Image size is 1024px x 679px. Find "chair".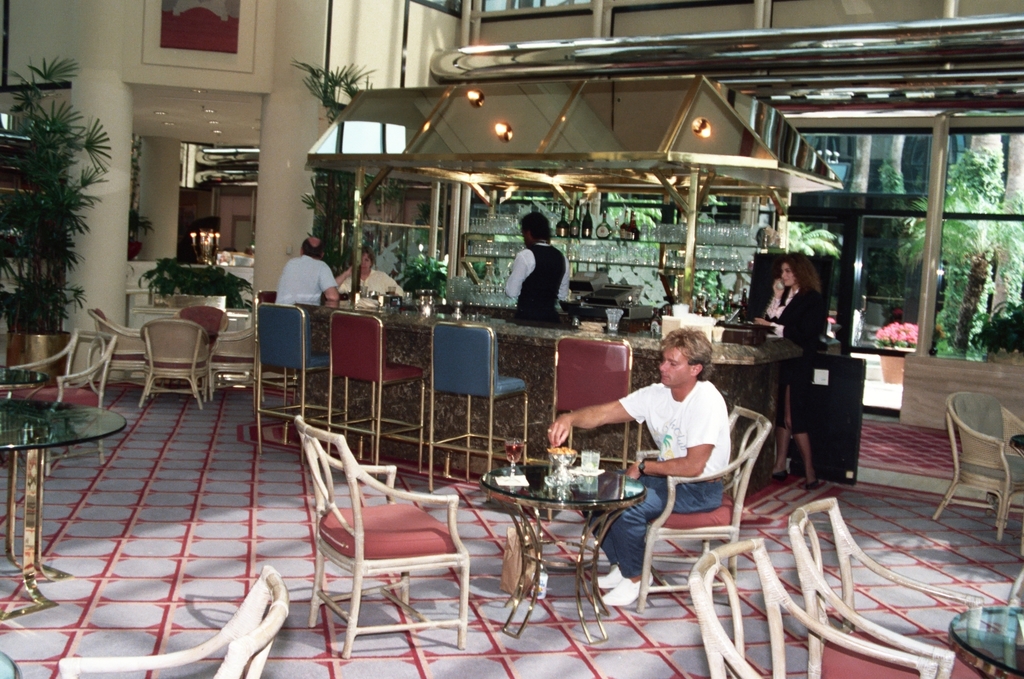
(203, 316, 272, 400).
